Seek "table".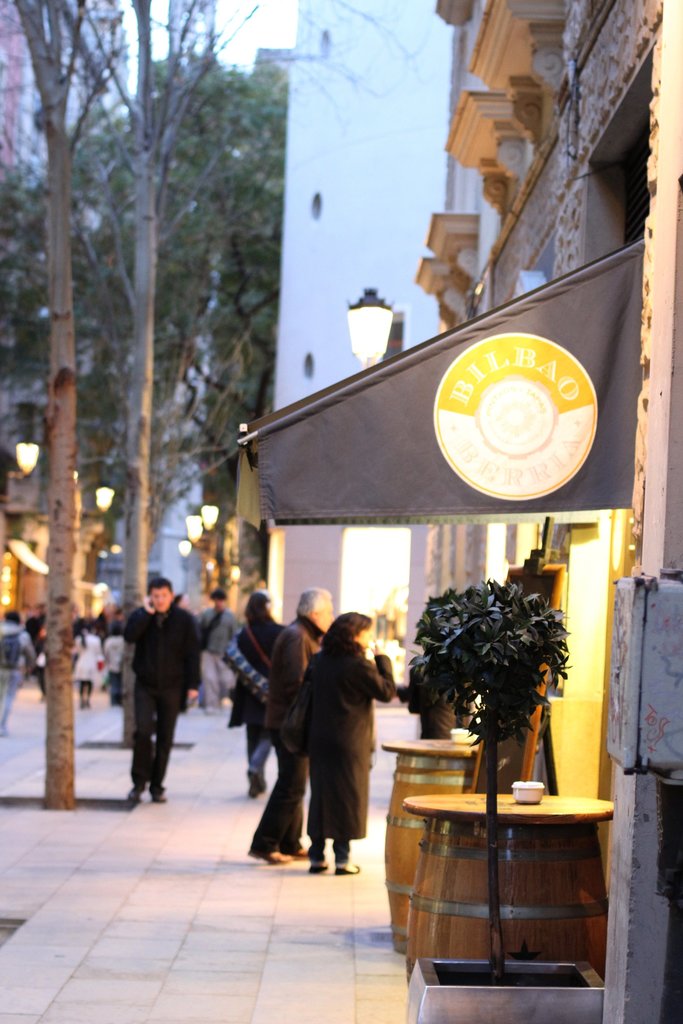
382:738:475:951.
